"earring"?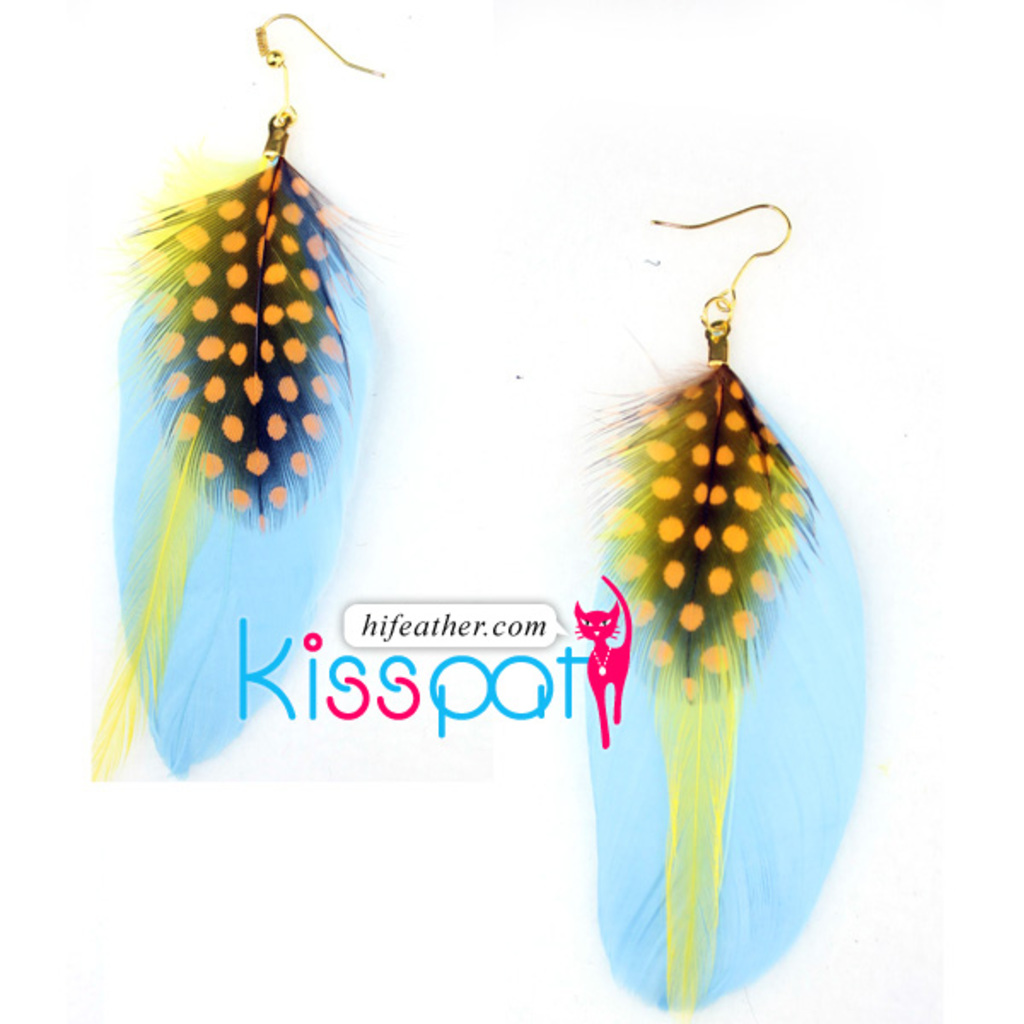
94,14,401,787
